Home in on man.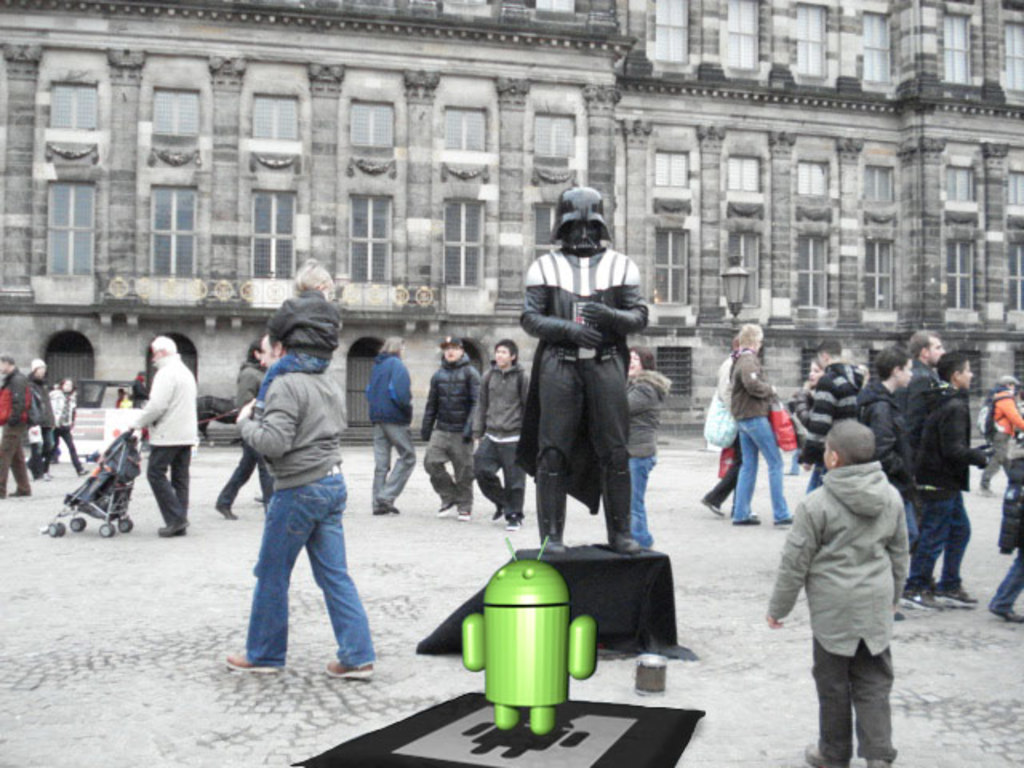
Homed in at [left=912, top=334, right=990, bottom=606].
